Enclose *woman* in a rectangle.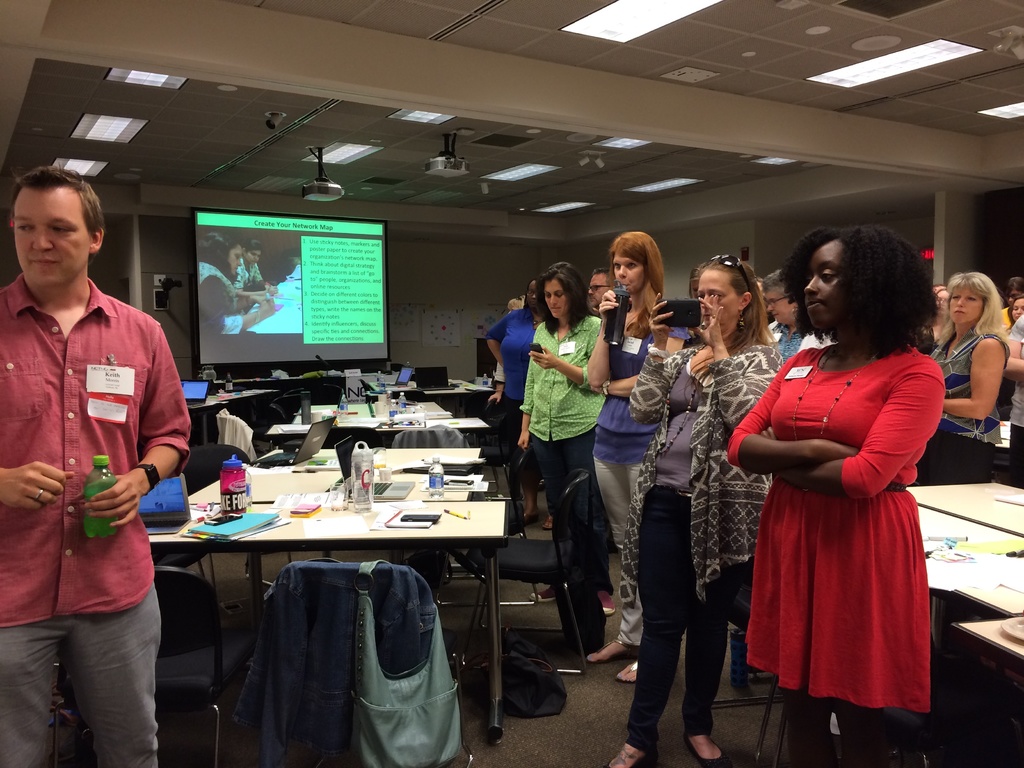
bbox(225, 241, 269, 294).
